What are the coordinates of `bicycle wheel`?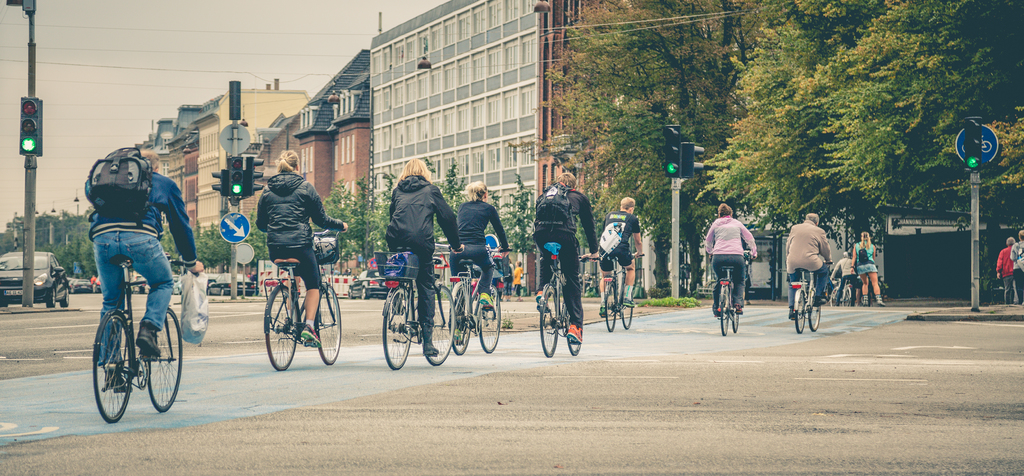
x1=314, y1=283, x2=343, y2=366.
